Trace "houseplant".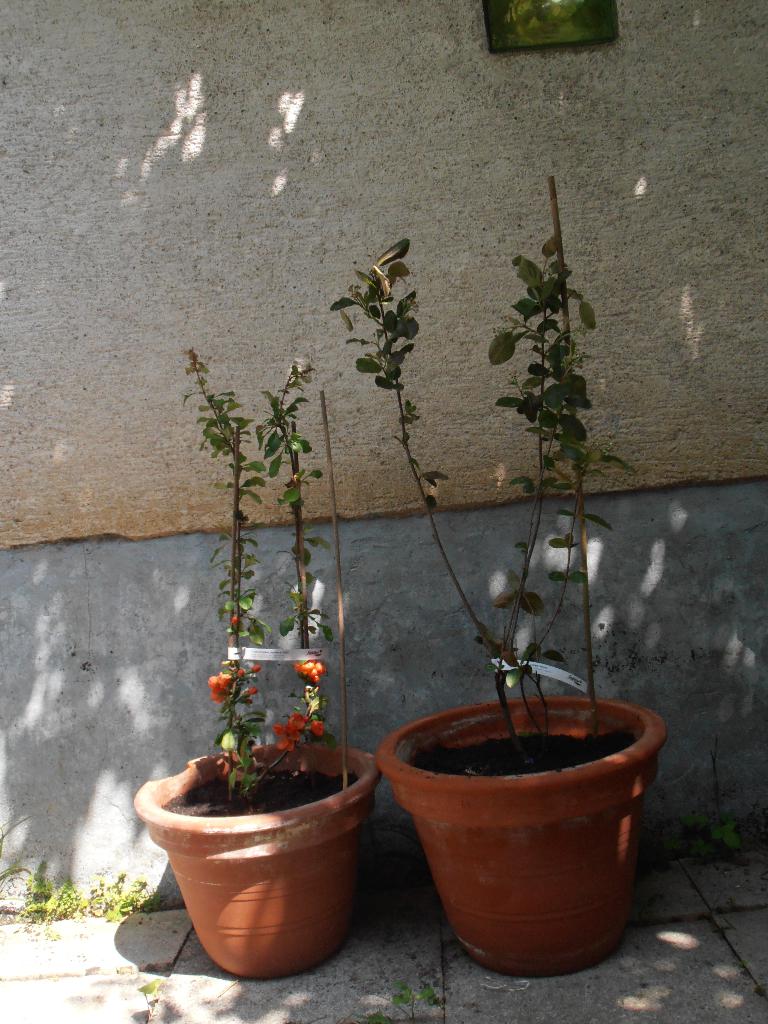
Traced to [331, 188, 670, 988].
